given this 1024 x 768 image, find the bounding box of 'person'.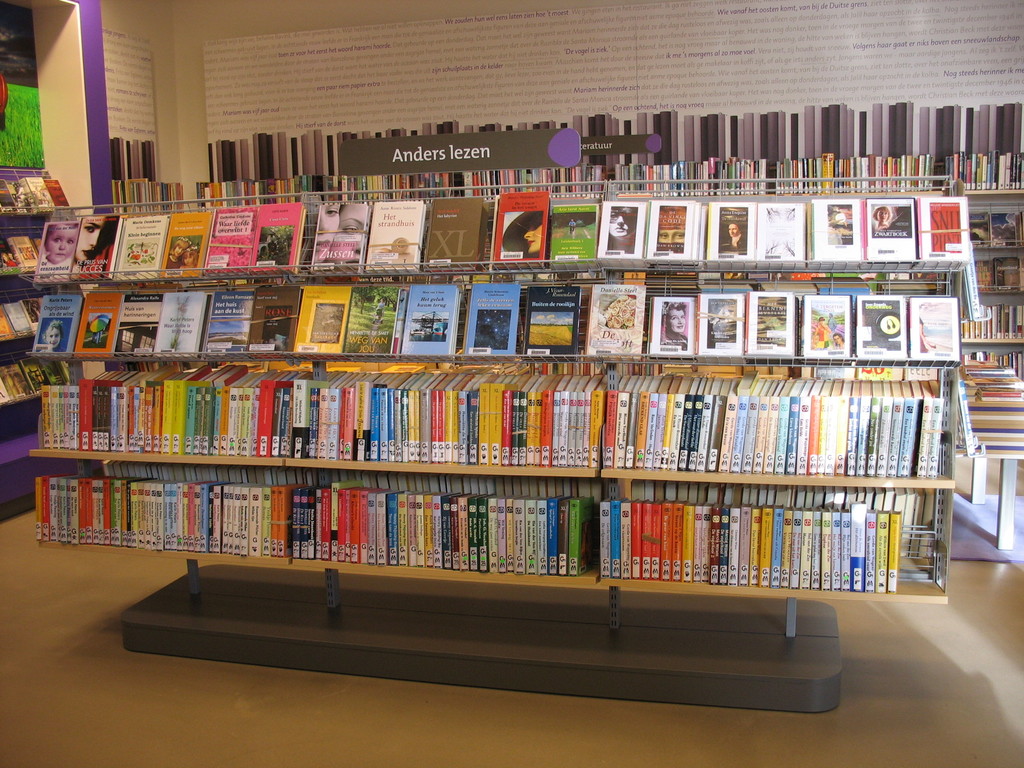
crop(653, 300, 696, 352).
